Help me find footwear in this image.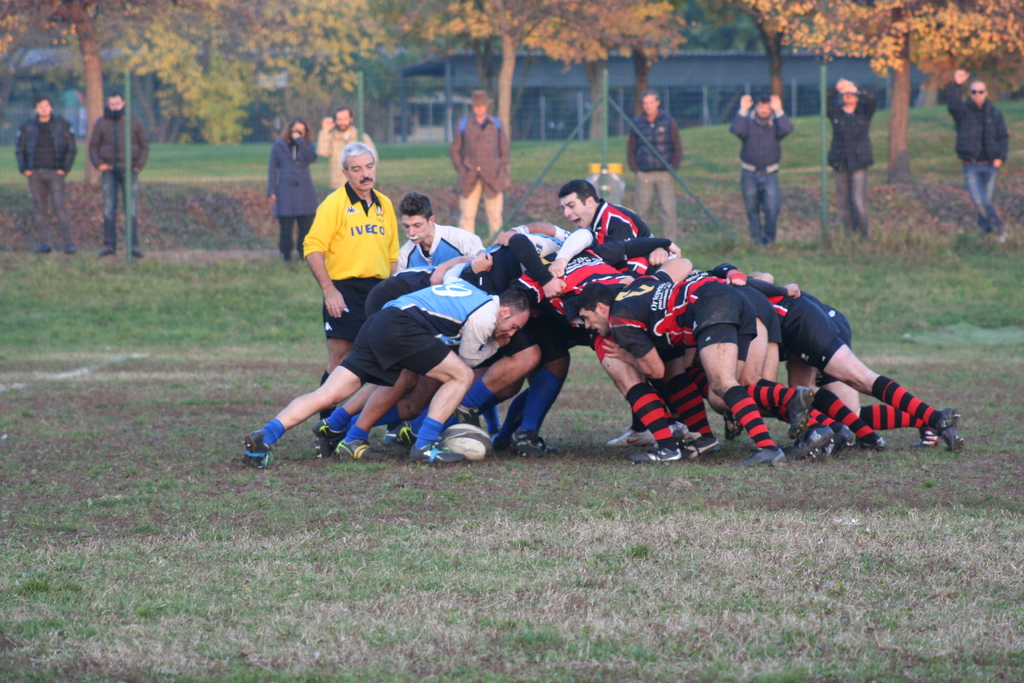
Found it: box=[735, 445, 783, 468].
